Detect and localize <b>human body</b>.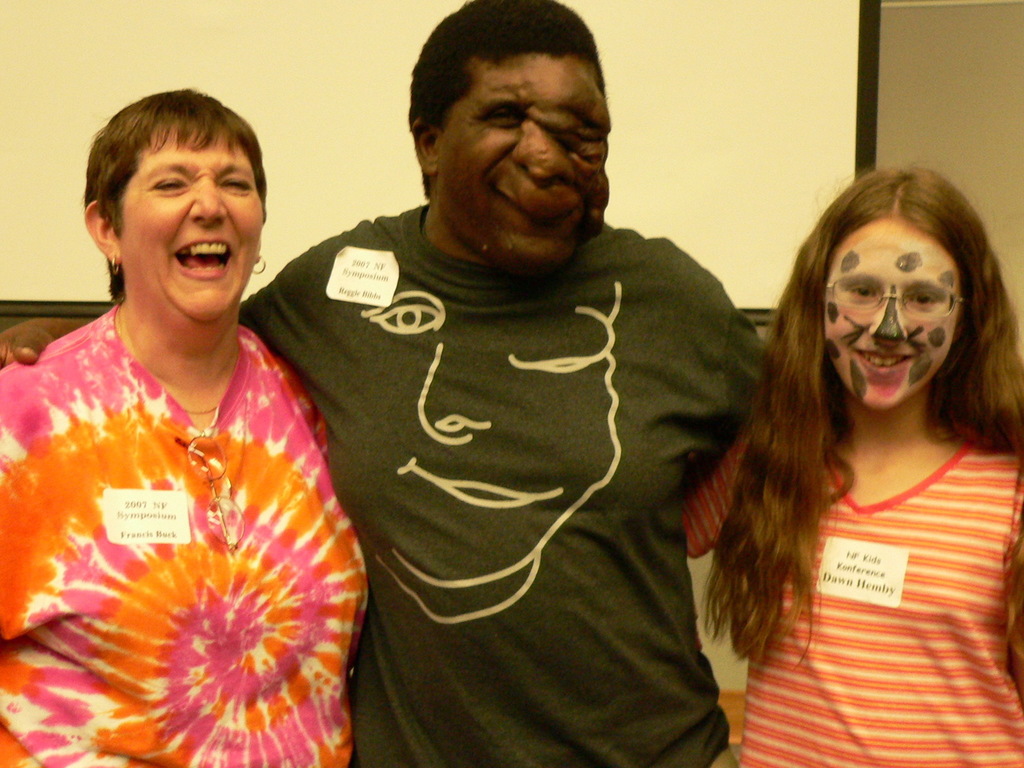
Localized at x1=0 y1=202 x2=773 y2=767.
